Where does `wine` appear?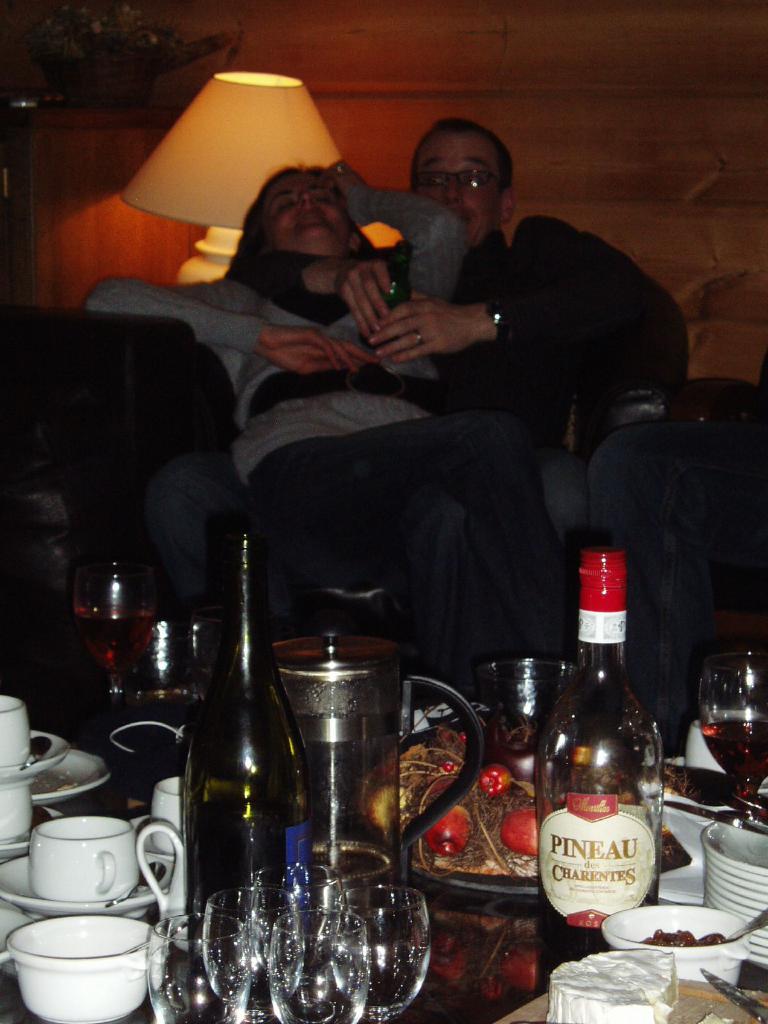
Appears at locate(527, 535, 669, 972).
